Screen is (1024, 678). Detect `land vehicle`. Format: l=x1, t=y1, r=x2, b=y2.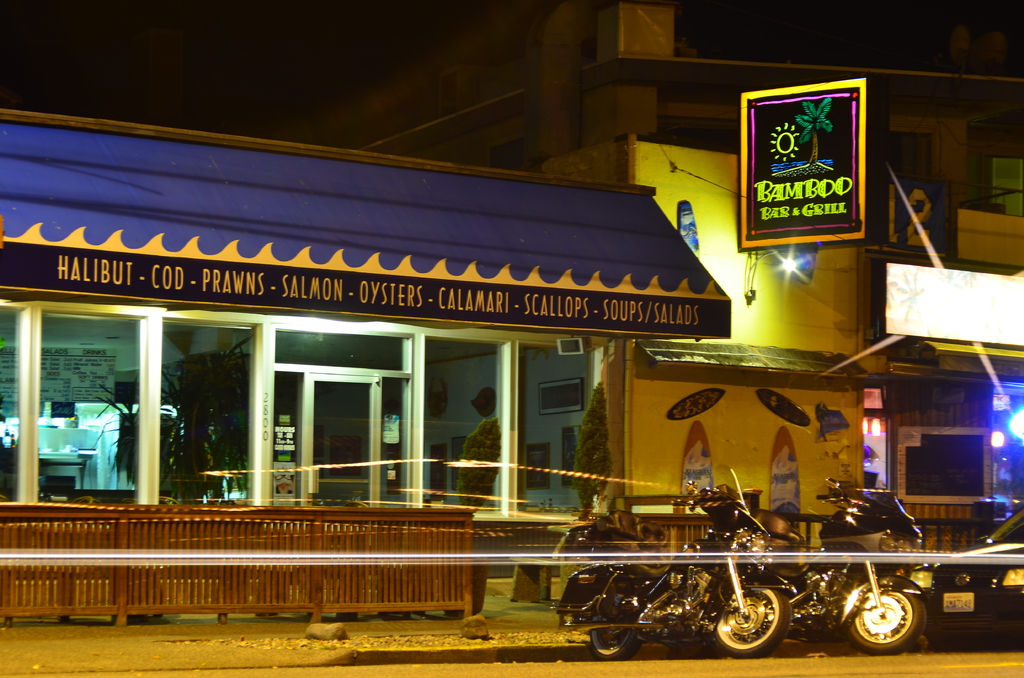
l=553, t=464, r=798, b=652.
